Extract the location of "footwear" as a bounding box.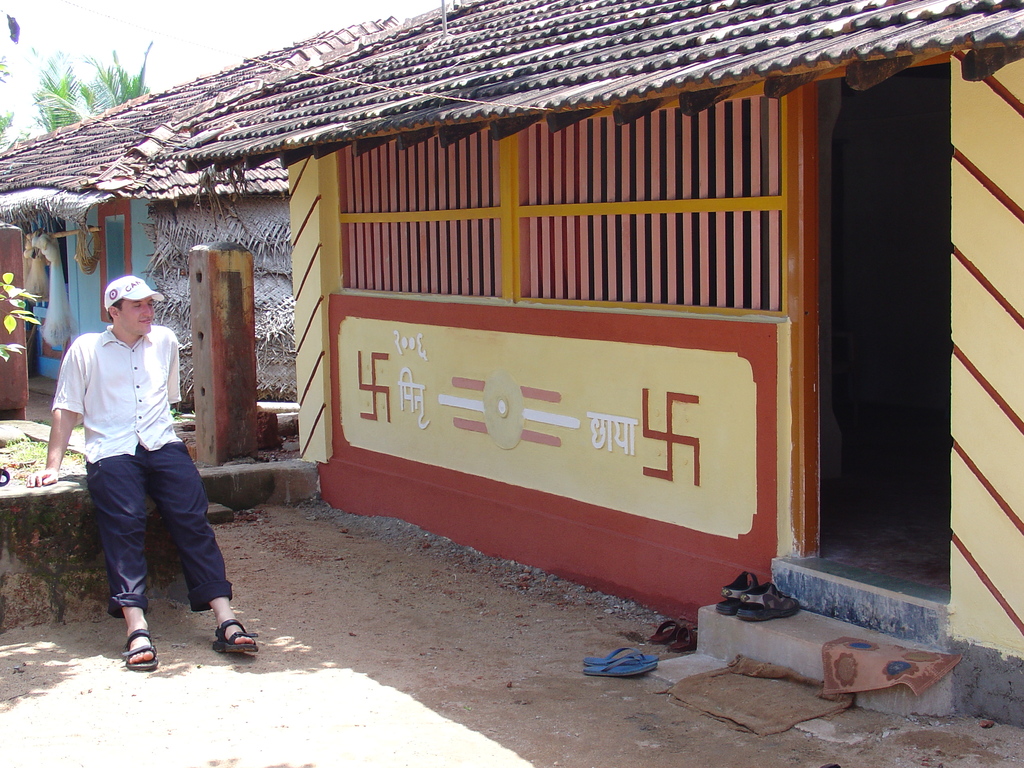
box(712, 569, 760, 616).
